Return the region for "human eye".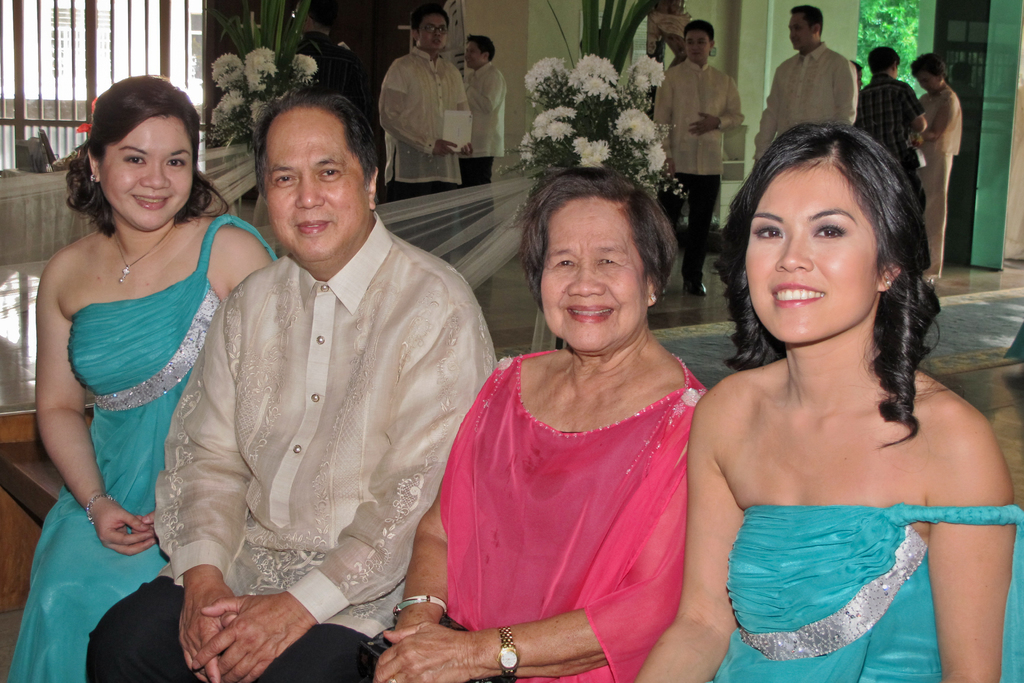
x1=471, y1=49, x2=475, y2=56.
